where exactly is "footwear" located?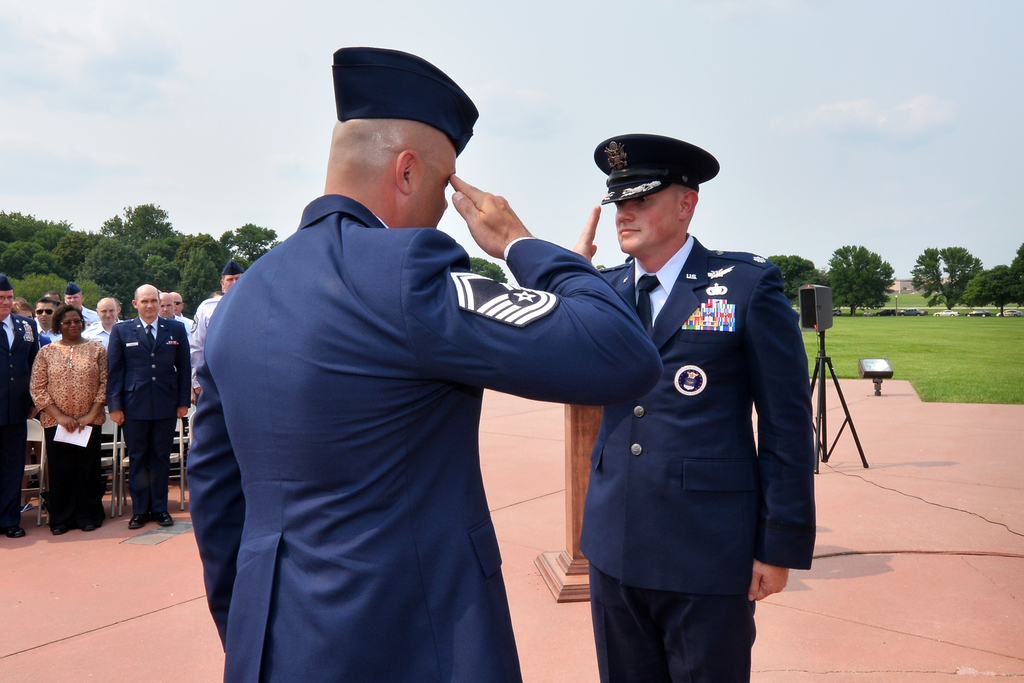
Its bounding box is pyautogui.locateOnScreen(5, 527, 25, 538).
